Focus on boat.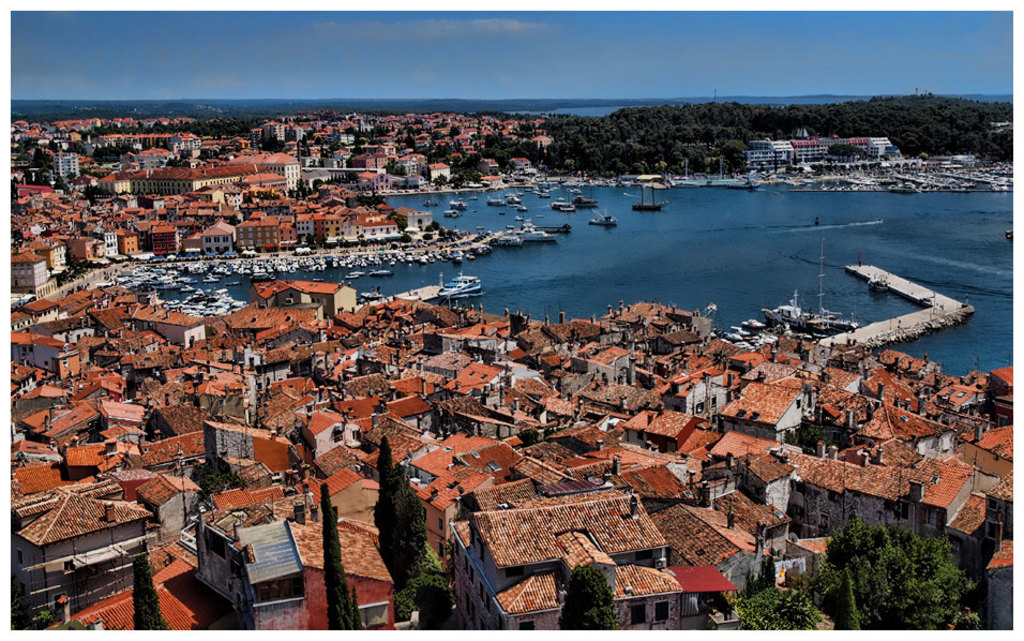
Focused at bbox=[503, 225, 519, 229].
